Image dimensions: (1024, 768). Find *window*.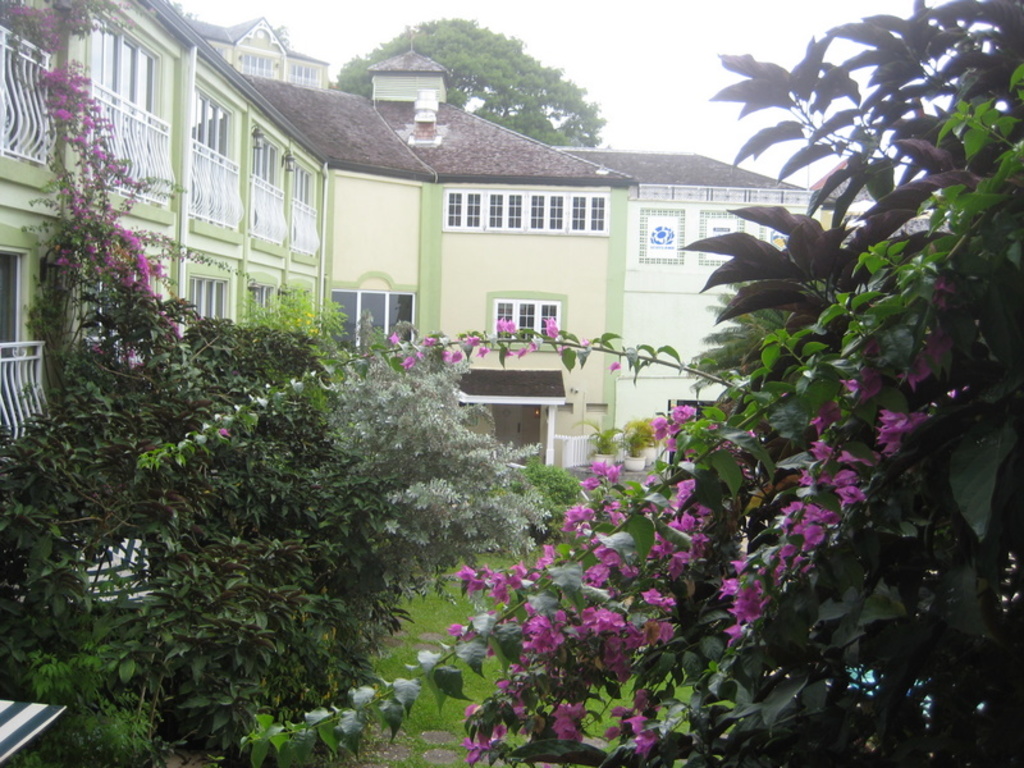
locate(88, 18, 157, 119).
